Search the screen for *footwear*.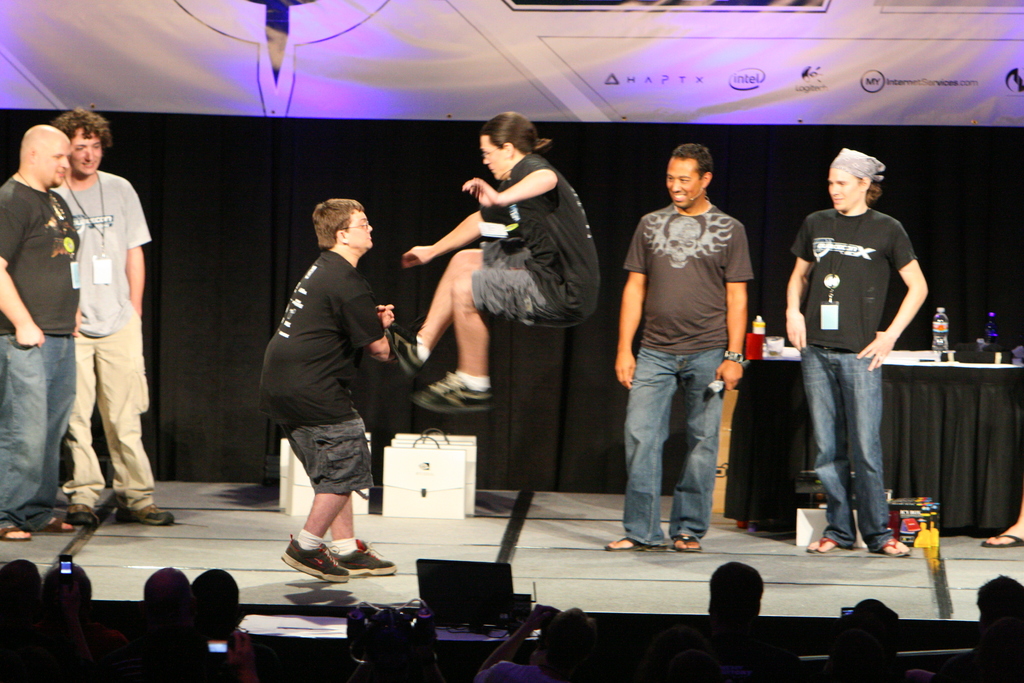
Found at Rect(385, 318, 425, 375).
